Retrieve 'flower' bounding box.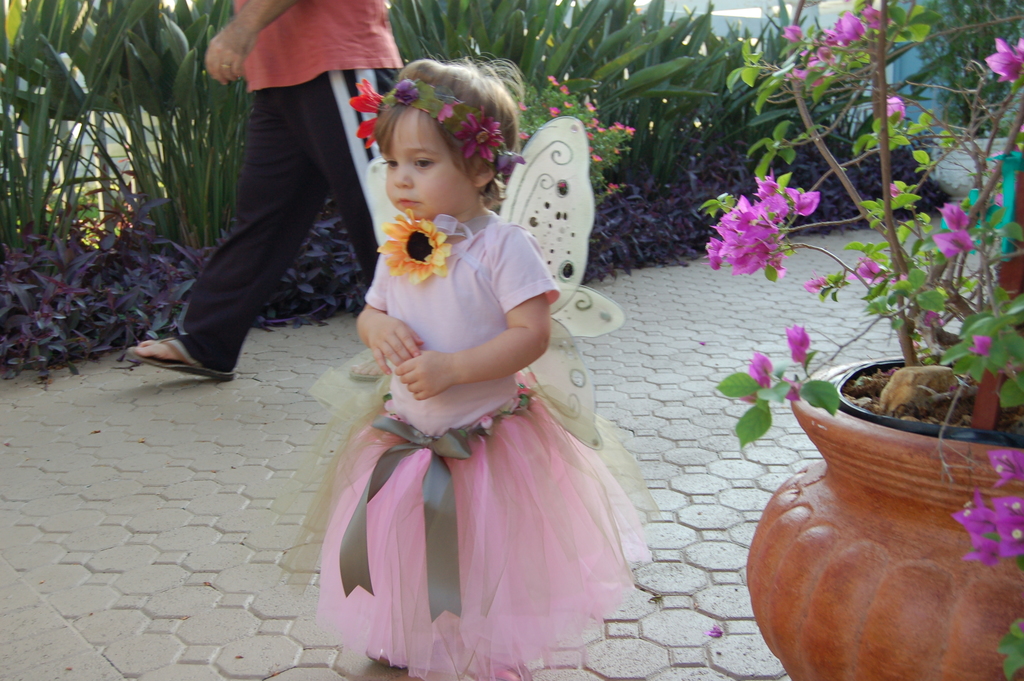
Bounding box: [x1=757, y1=354, x2=774, y2=386].
